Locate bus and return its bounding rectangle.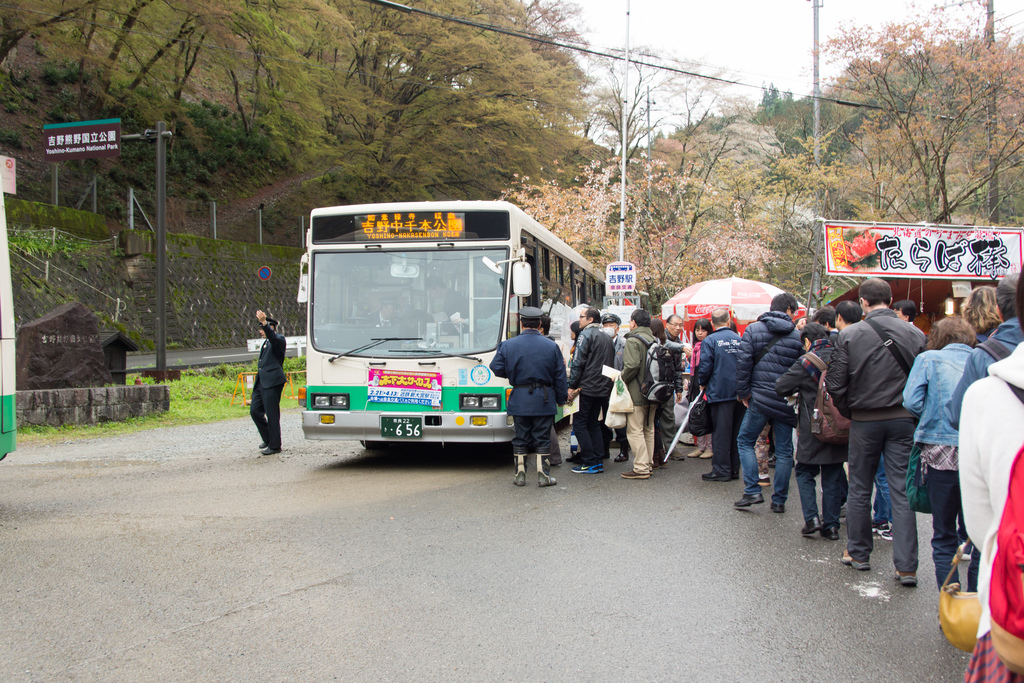
Rect(298, 204, 609, 456).
